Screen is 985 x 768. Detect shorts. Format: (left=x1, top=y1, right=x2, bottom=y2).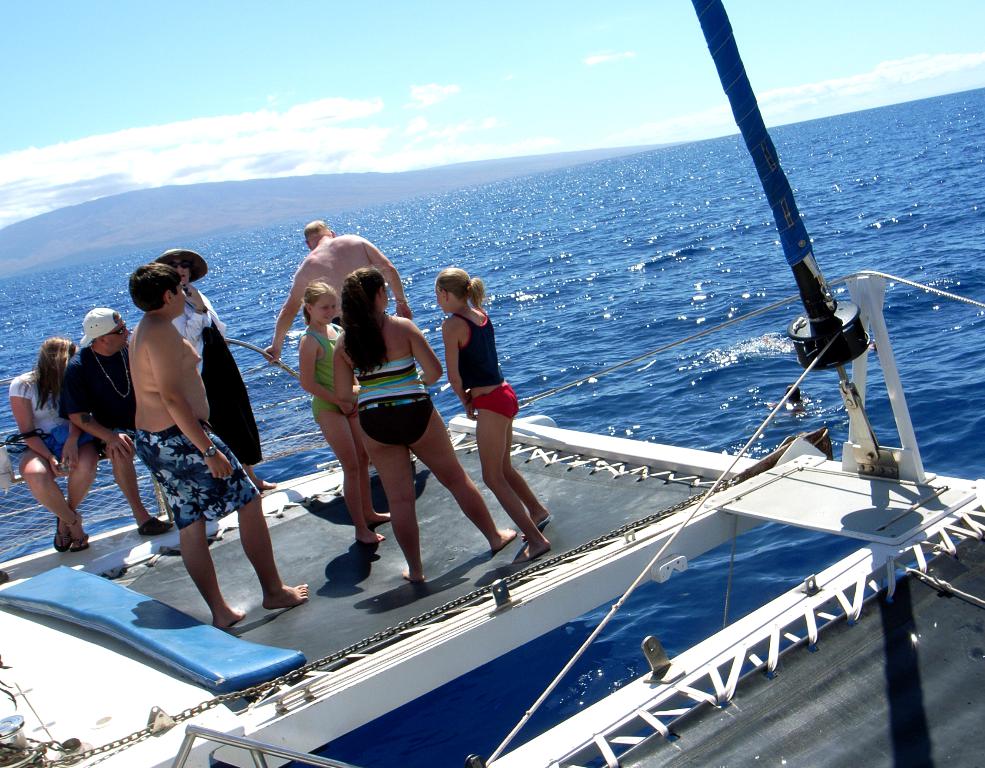
(left=105, top=430, right=130, bottom=453).
